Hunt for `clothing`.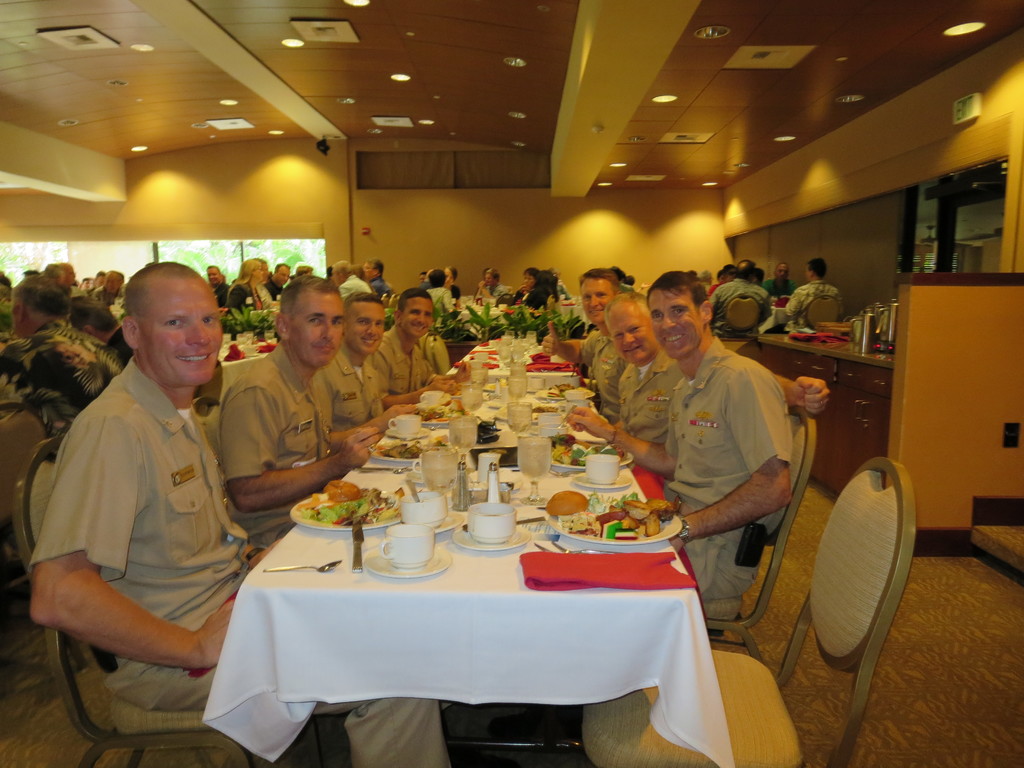
Hunted down at <region>99, 288, 124, 309</region>.
